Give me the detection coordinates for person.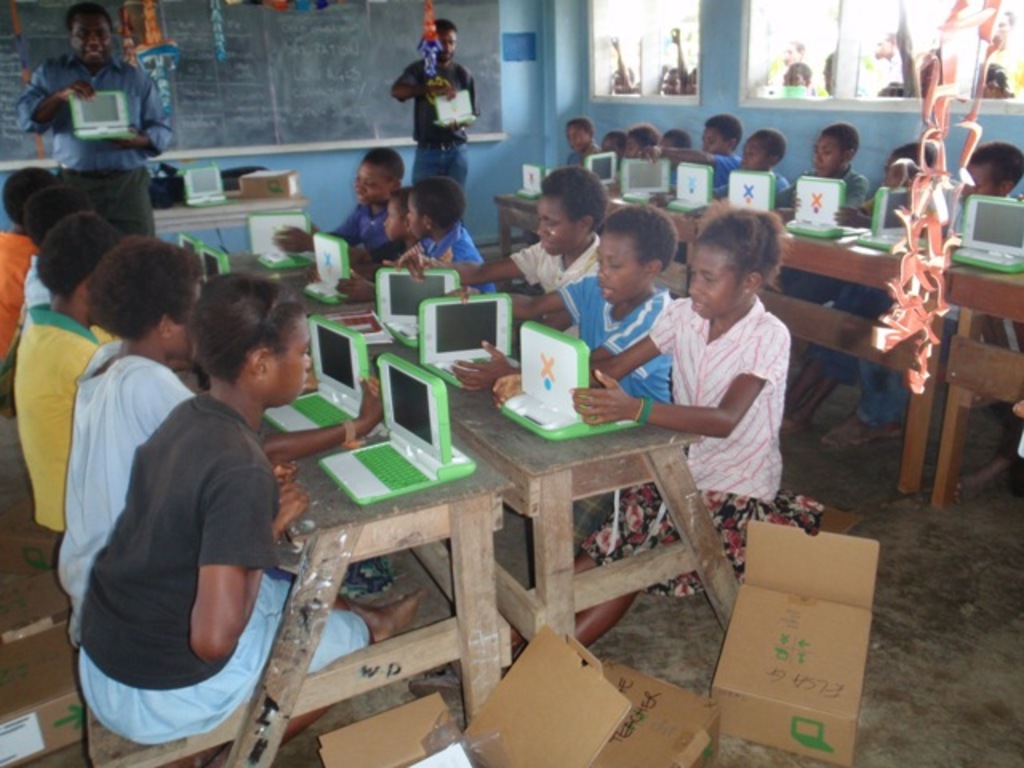
pyautogui.locateOnScreen(72, 272, 371, 766).
